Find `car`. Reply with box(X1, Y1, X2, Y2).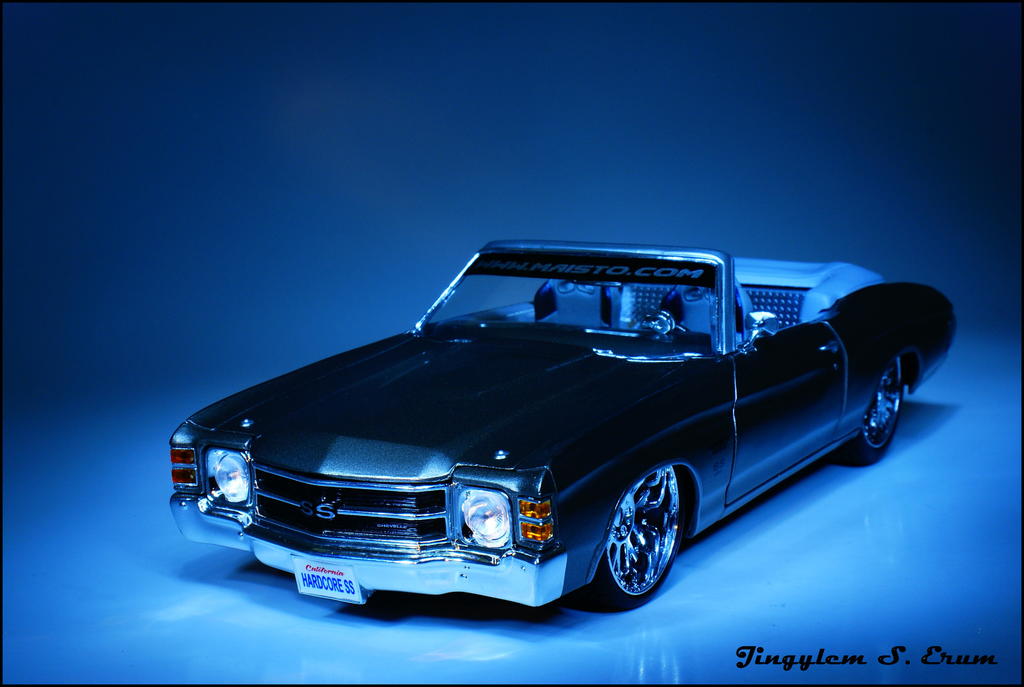
box(173, 239, 956, 614).
